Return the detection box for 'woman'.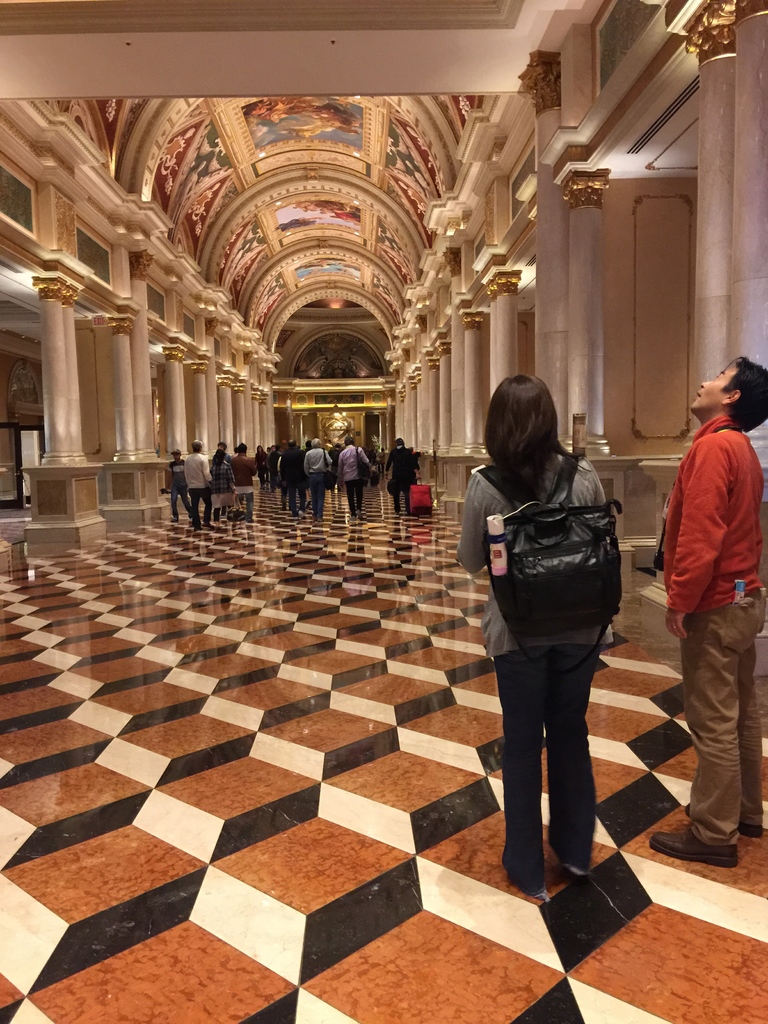
x1=465 y1=348 x2=643 y2=902.
